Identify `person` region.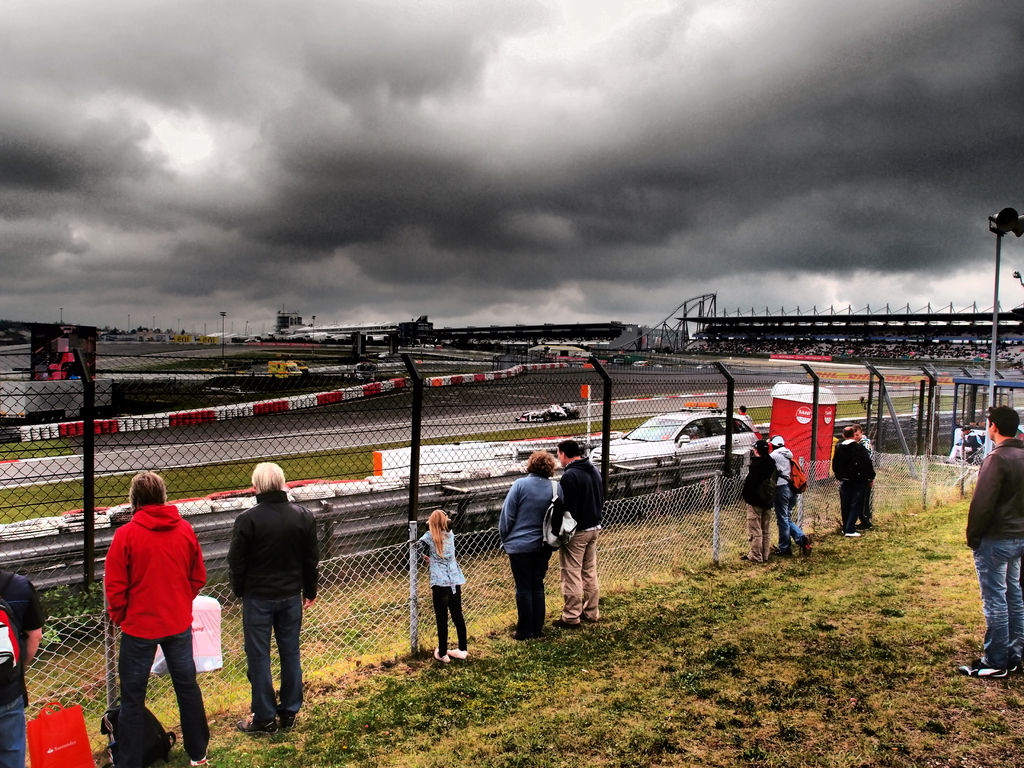
Region: pyautogui.locateOnScreen(961, 401, 1023, 684).
